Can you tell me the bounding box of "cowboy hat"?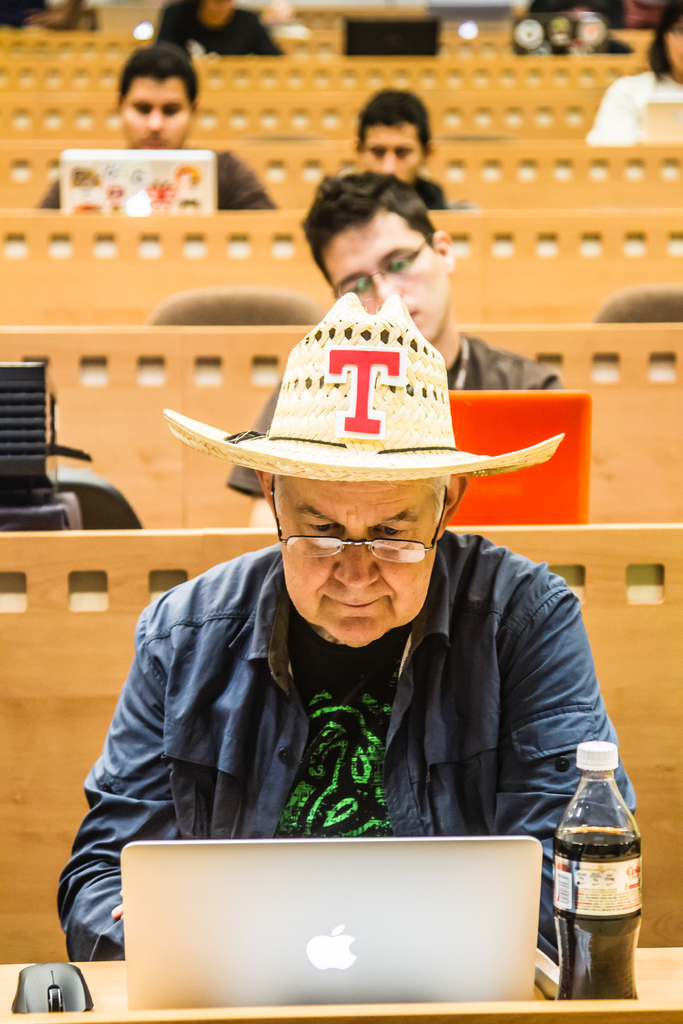
169/280/566/496.
